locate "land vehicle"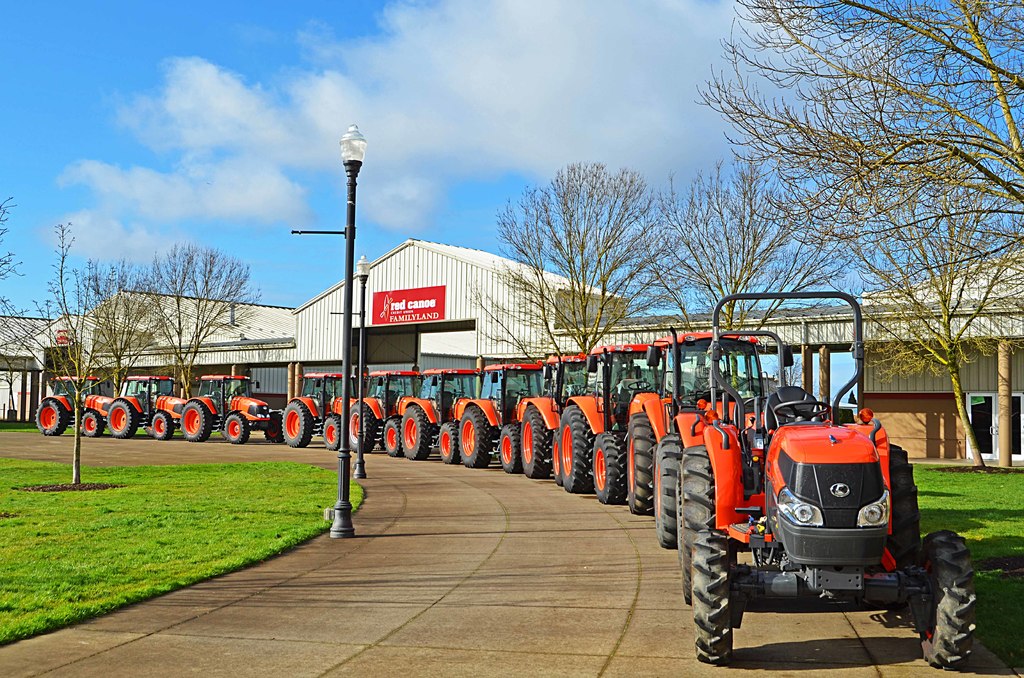
{"left": 456, "top": 359, "right": 547, "bottom": 475}
